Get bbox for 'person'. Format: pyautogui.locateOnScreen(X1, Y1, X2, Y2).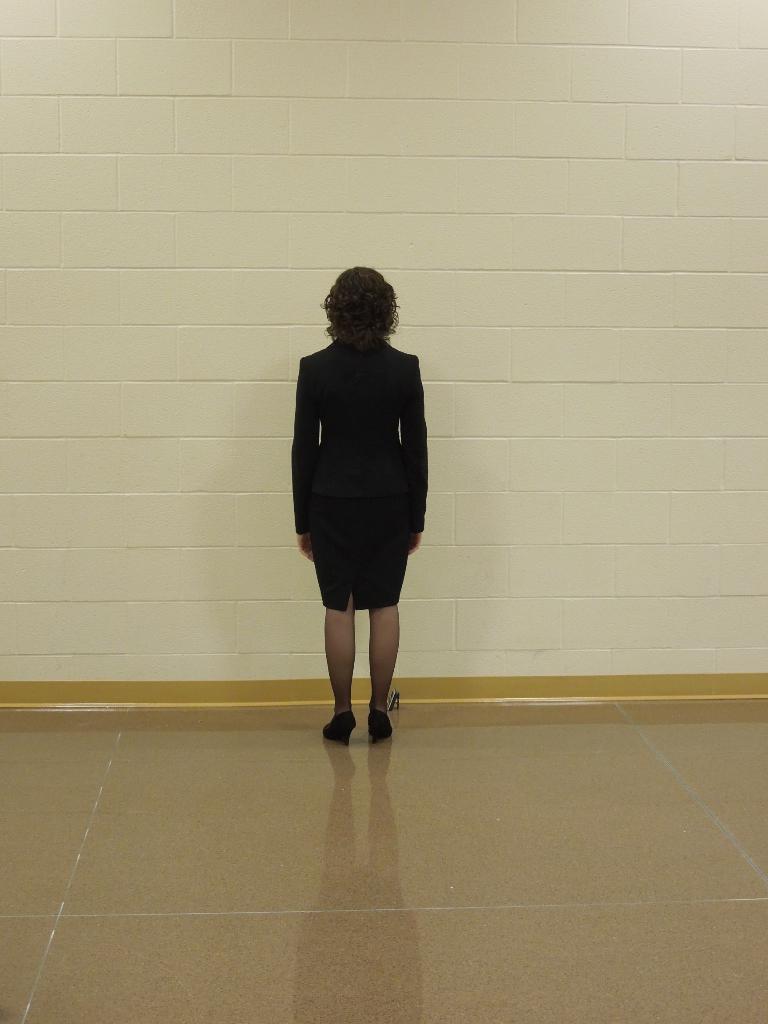
pyautogui.locateOnScreen(281, 272, 445, 762).
